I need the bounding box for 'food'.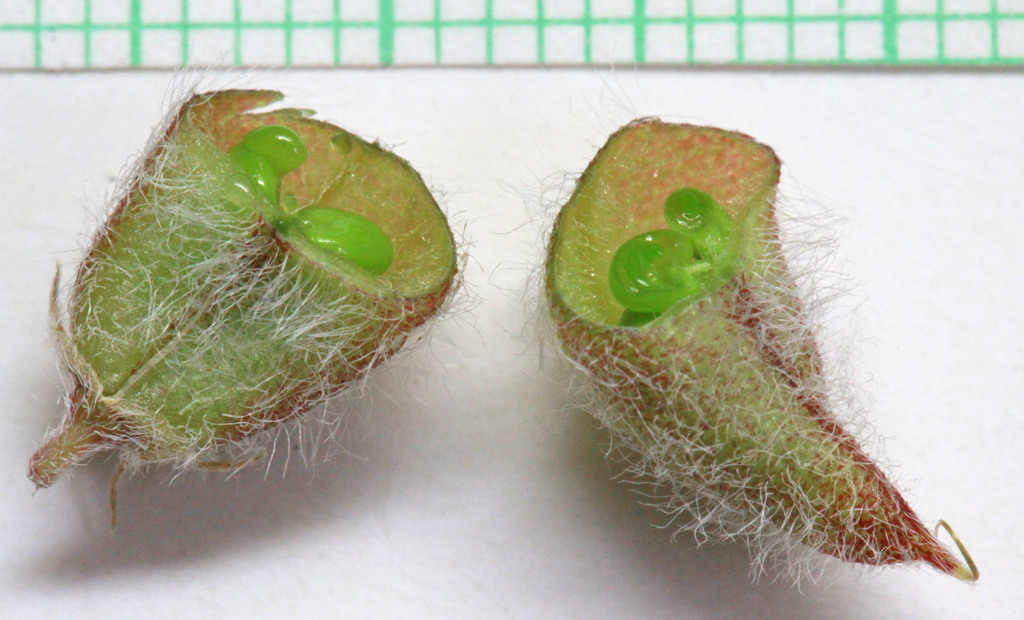
Here it is: (left=546, top=107, right=932, bottom=568).
